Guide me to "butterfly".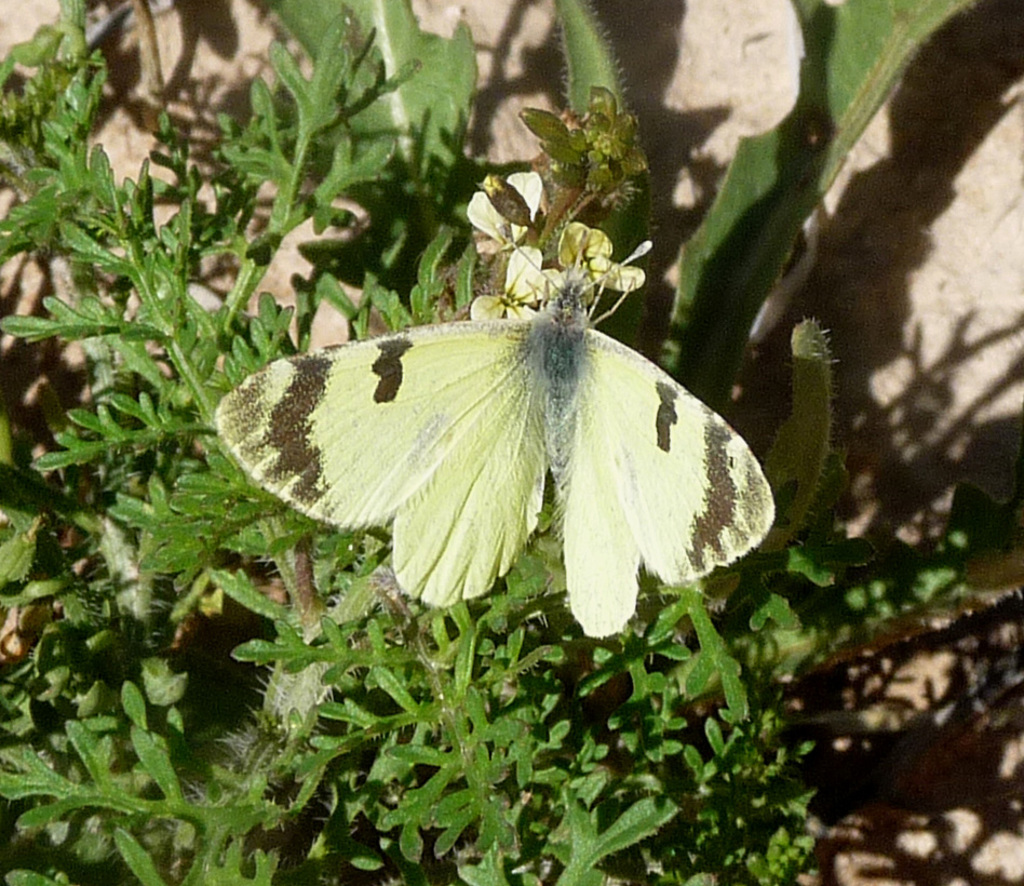
Guidance: crop(192, 244, 808, 617).
